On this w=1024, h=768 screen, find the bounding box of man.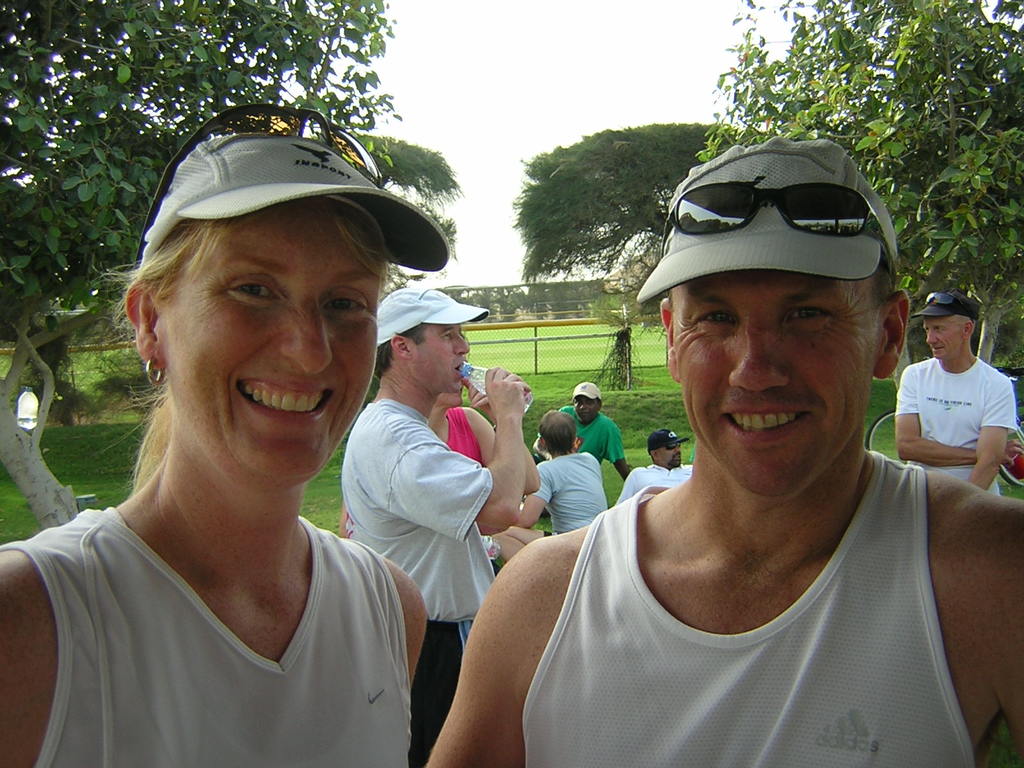
Bounding box: bbox=(422, 134, 1023, 767).
